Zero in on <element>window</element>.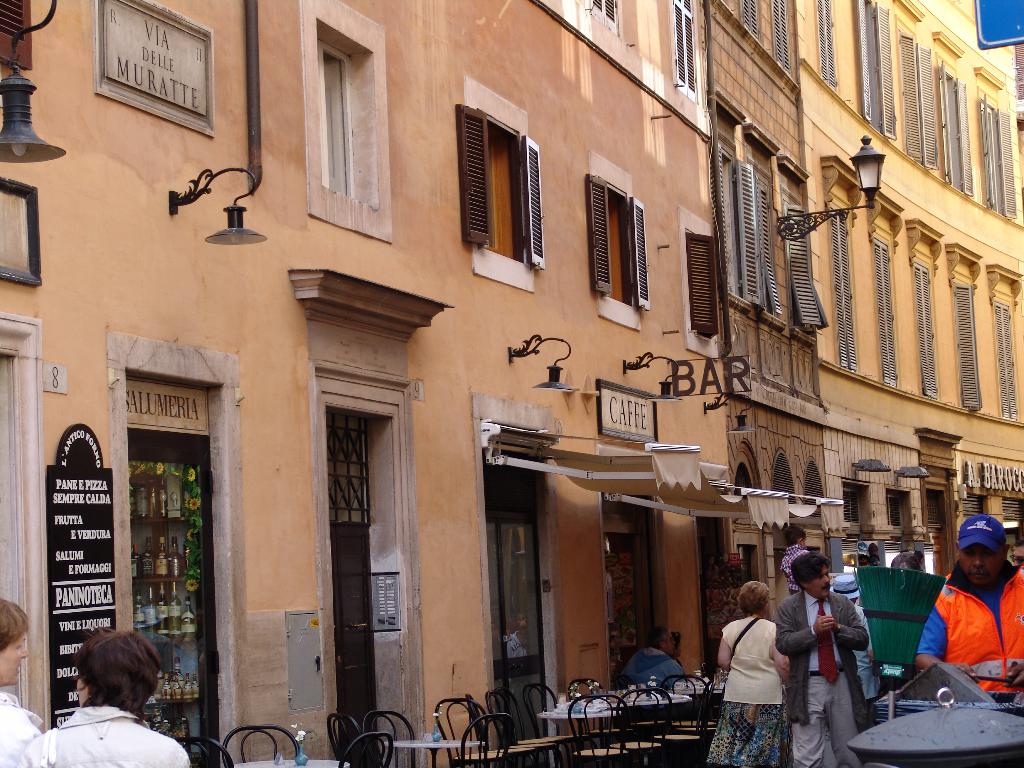
Zeroed in: (x1=823, y1=209, x2=861, y2=367).
